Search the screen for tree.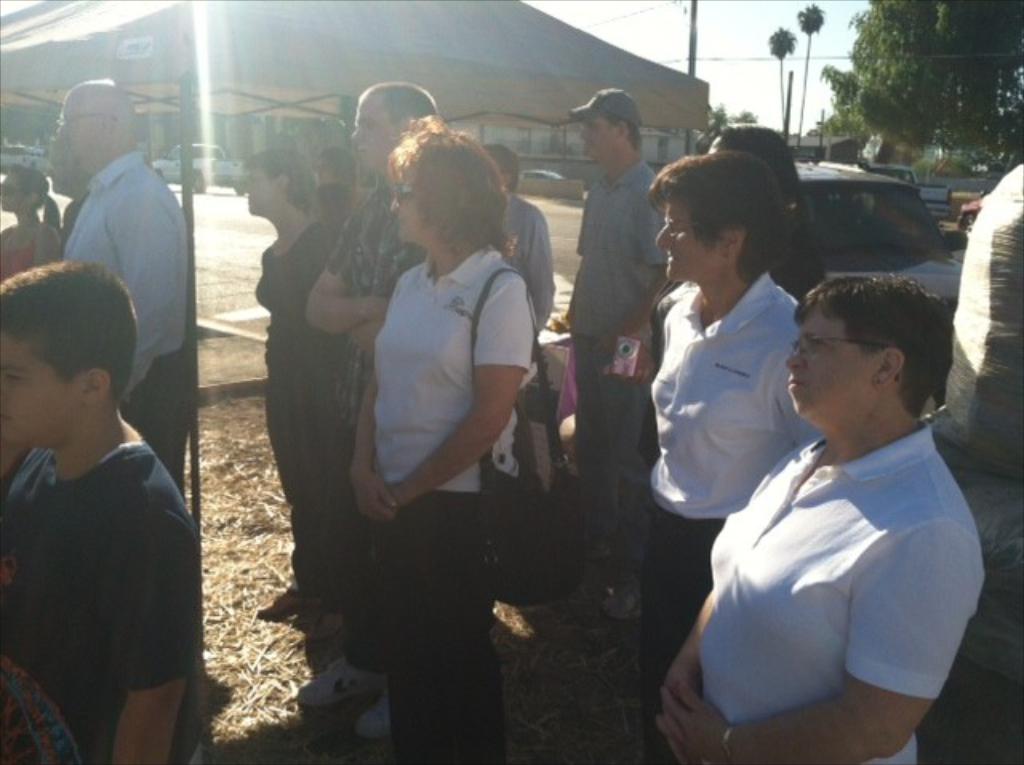
Found at region(813, 21, 1002, 158).
